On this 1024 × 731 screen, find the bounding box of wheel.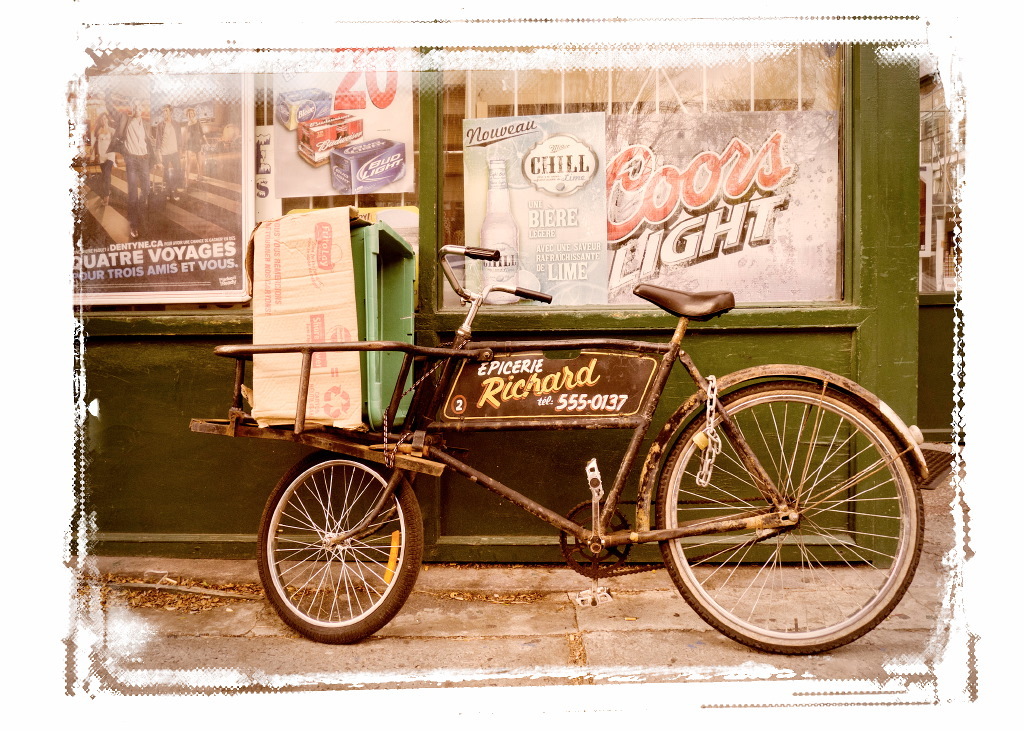
Bounding box: box=[654, 381, 926, 655].
